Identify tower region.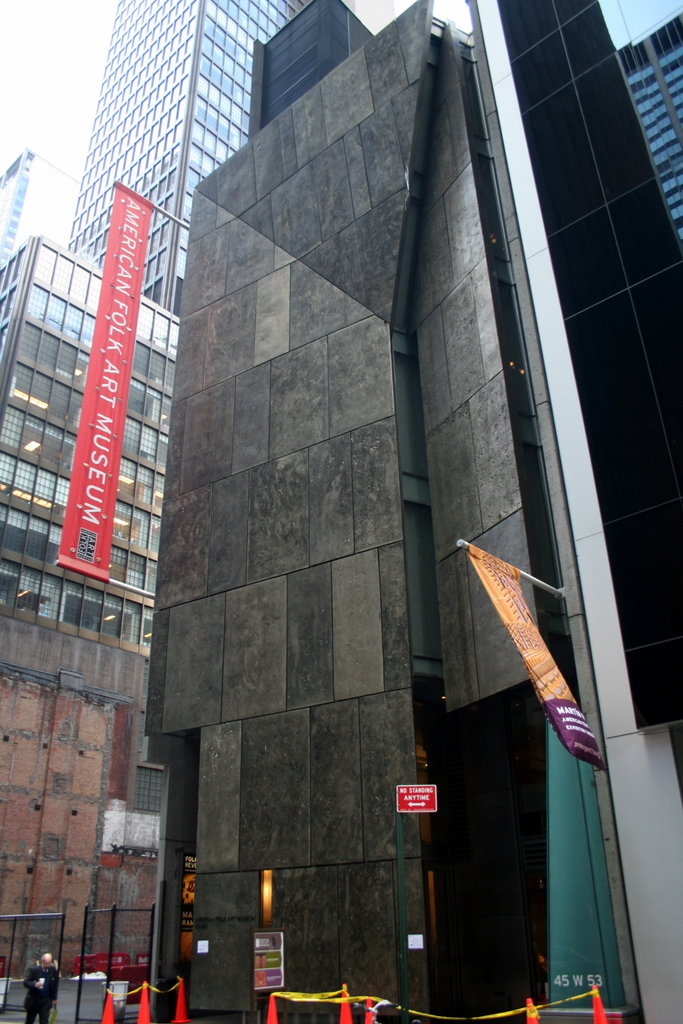
Region: <bbox>618, 12, 682, 241</bbox>.
